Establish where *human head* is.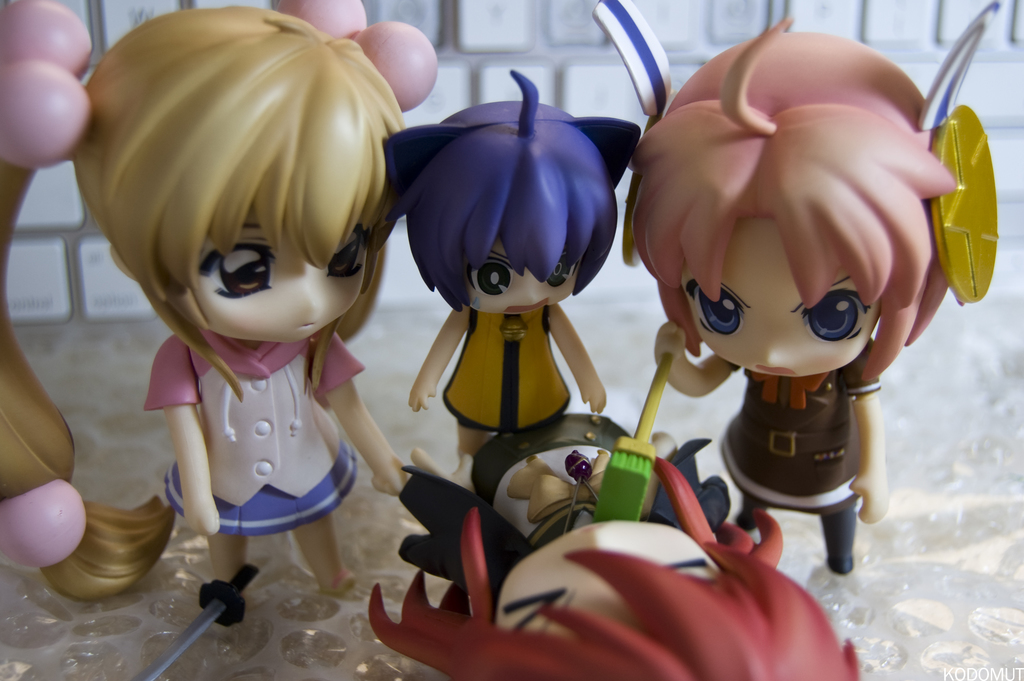
Established at (591,0,998,385).
